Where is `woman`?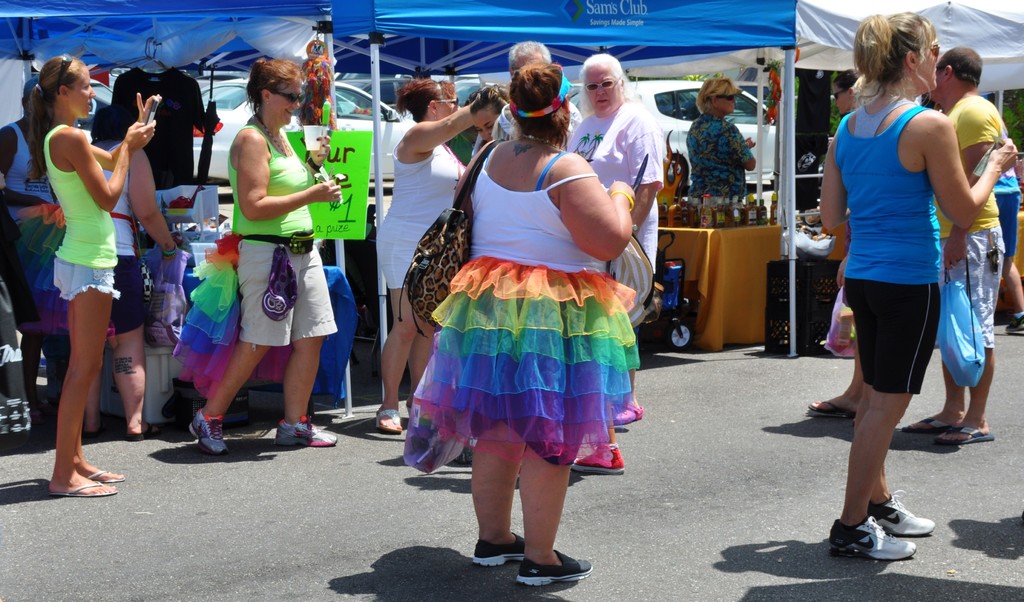
locate(0, 94, 59, 231).
